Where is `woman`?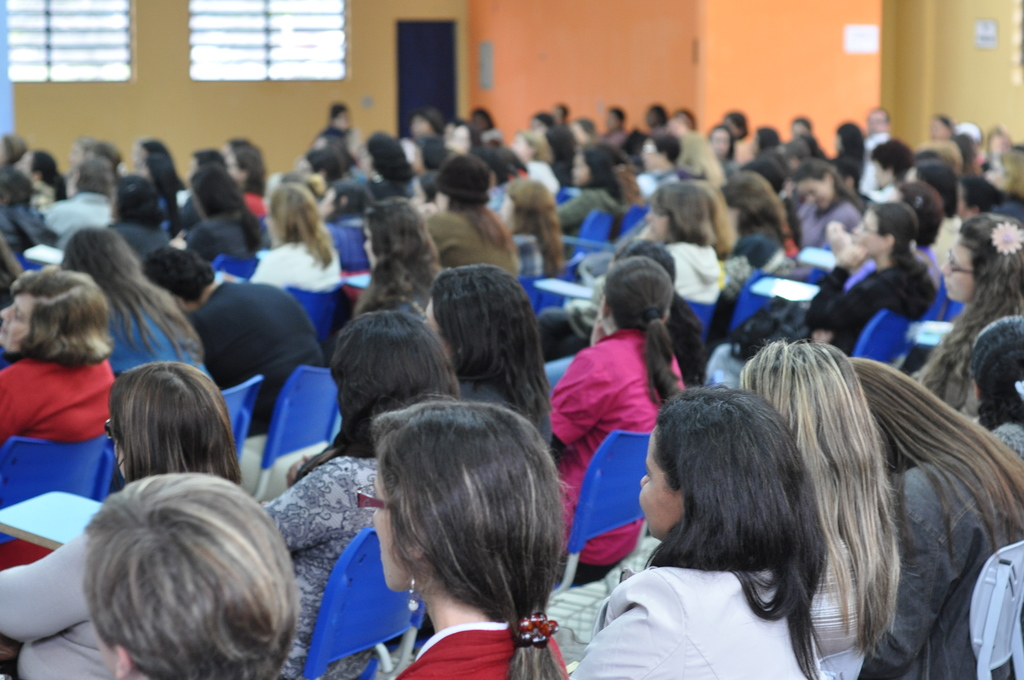
(left=362, top=197, right=440, bottom=323).
